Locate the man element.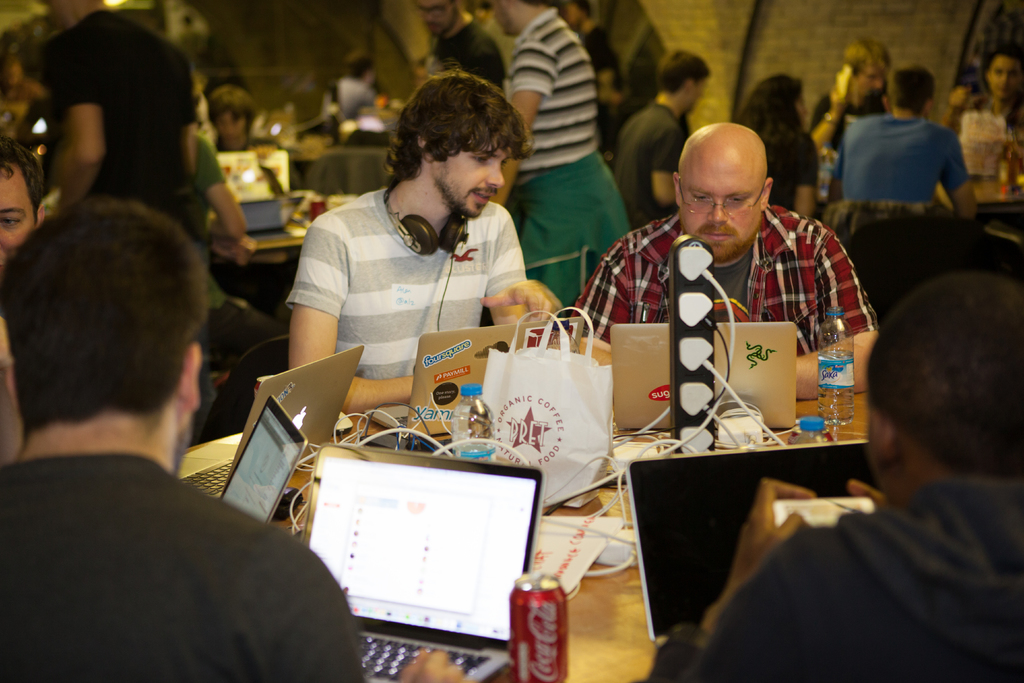
Element bbox: box=[0, 140, 45, 256].
